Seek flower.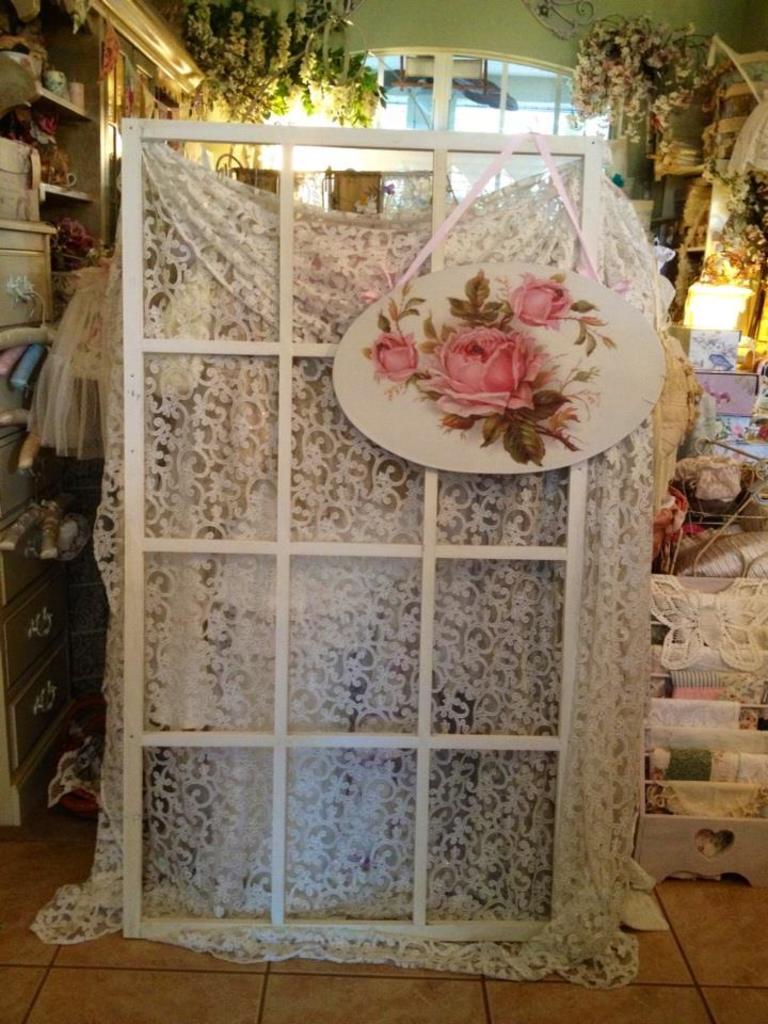
region(509, 272, 574, 330).
